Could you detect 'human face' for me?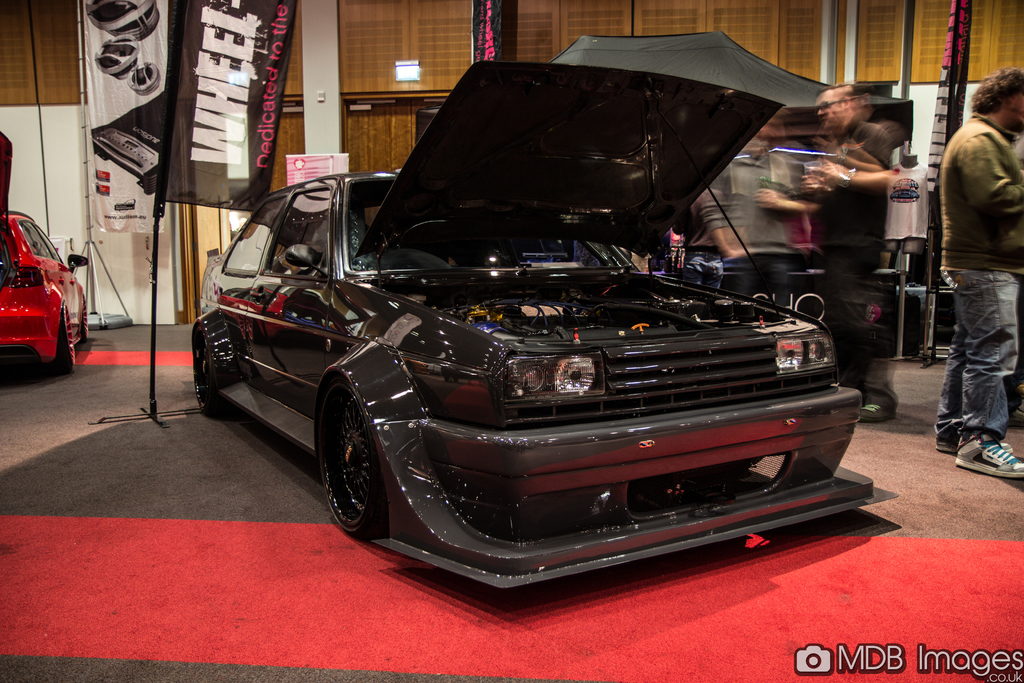
Detection result: [1007, 89, 1023, 131].
